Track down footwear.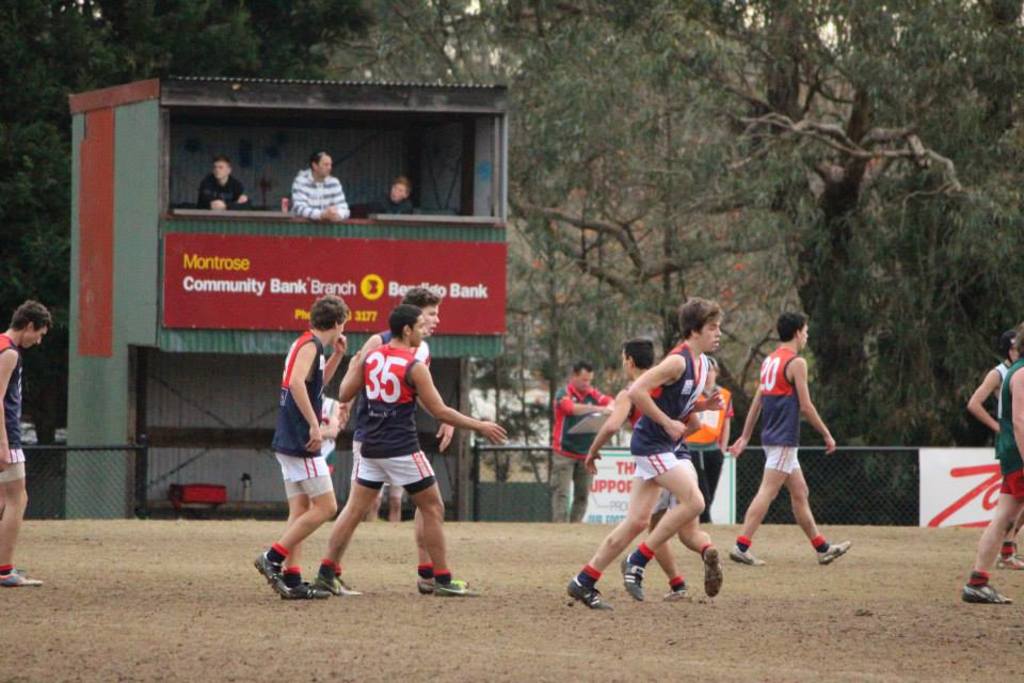
Tracked to 727,540,764,566.
